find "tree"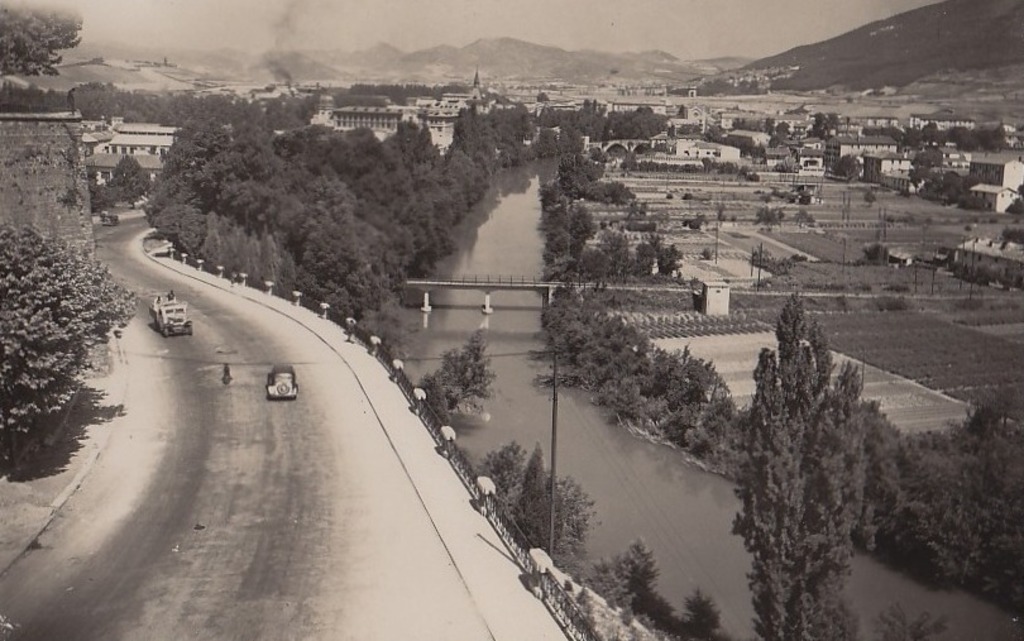
0/214/126/432
